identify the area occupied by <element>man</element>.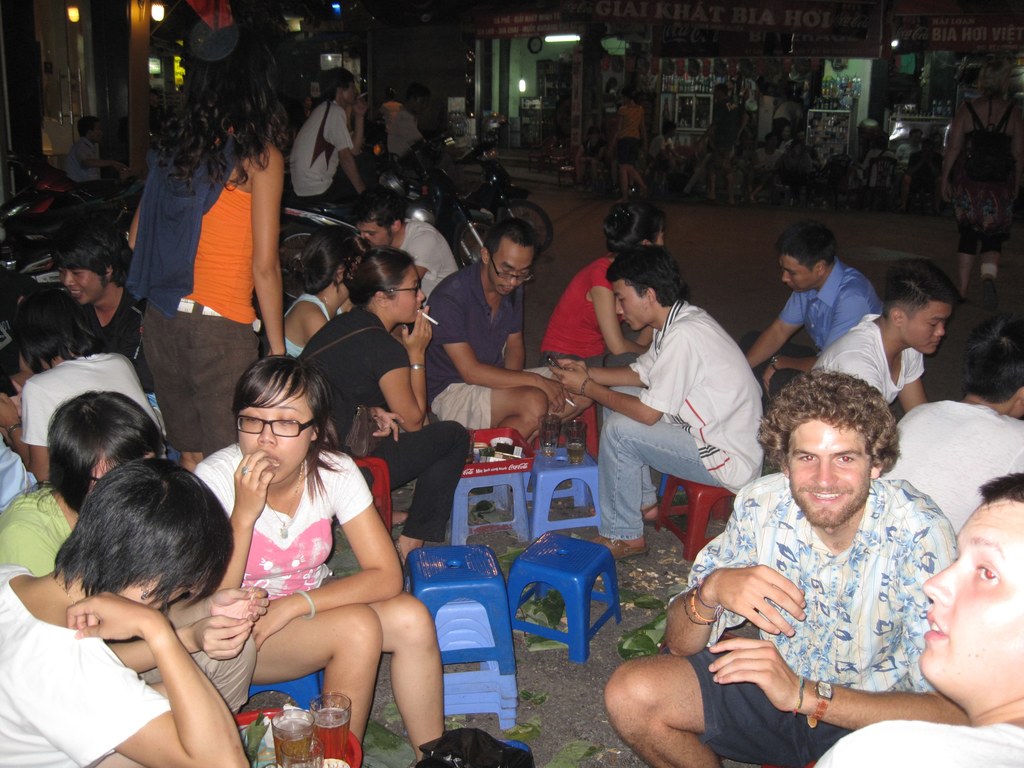
Area: [44,225,154,406].
